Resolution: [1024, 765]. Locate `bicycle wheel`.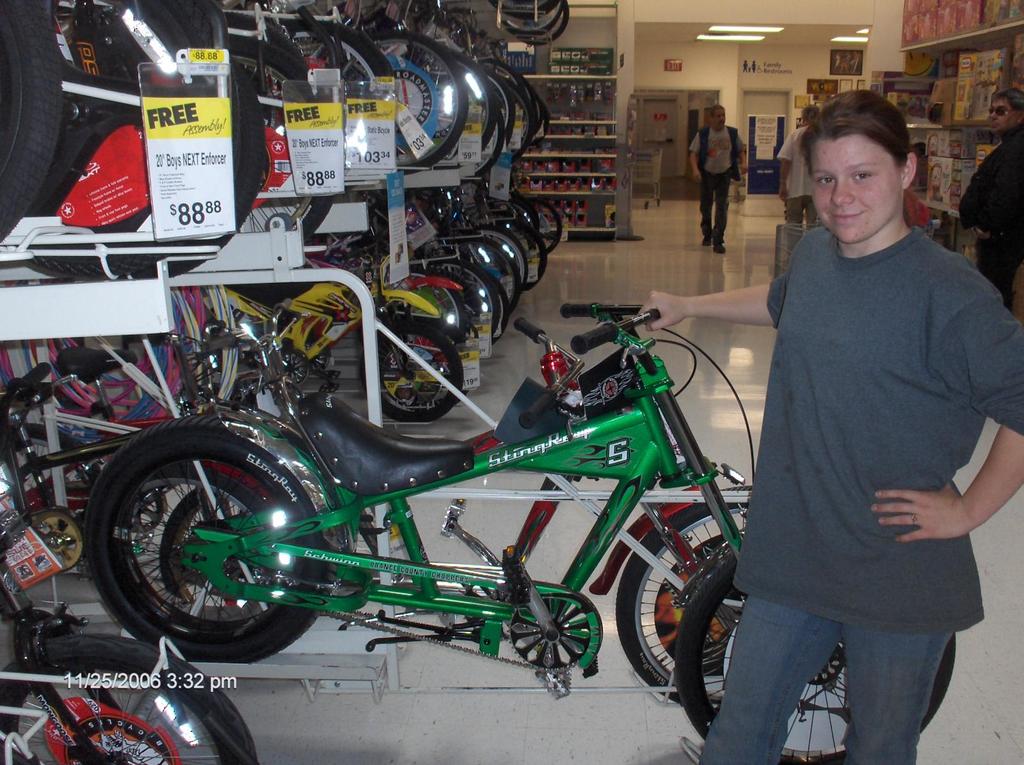
pyautogui.locateOnScreen(467, 251, 512, 332).
